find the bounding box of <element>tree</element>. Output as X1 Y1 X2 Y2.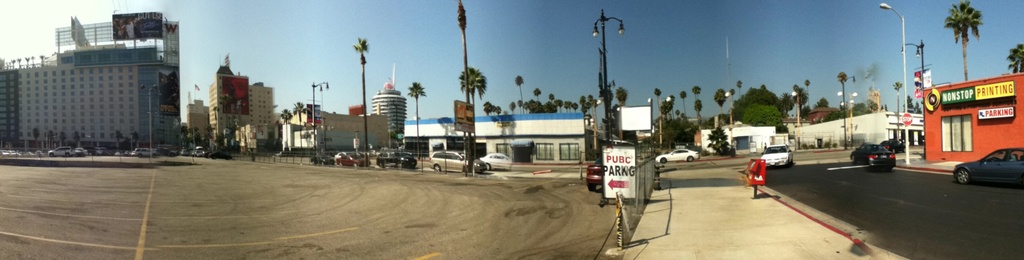
778 91 796 116.
